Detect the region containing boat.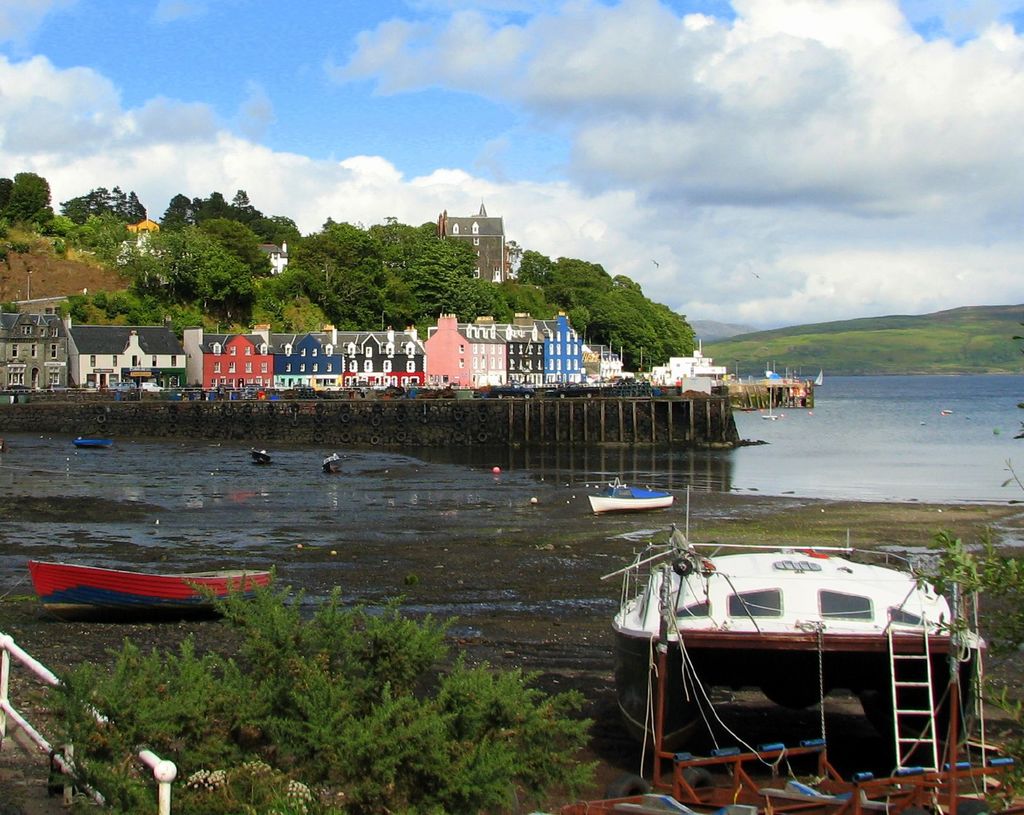
(left=72, top=435, right=118, bottom=451).
